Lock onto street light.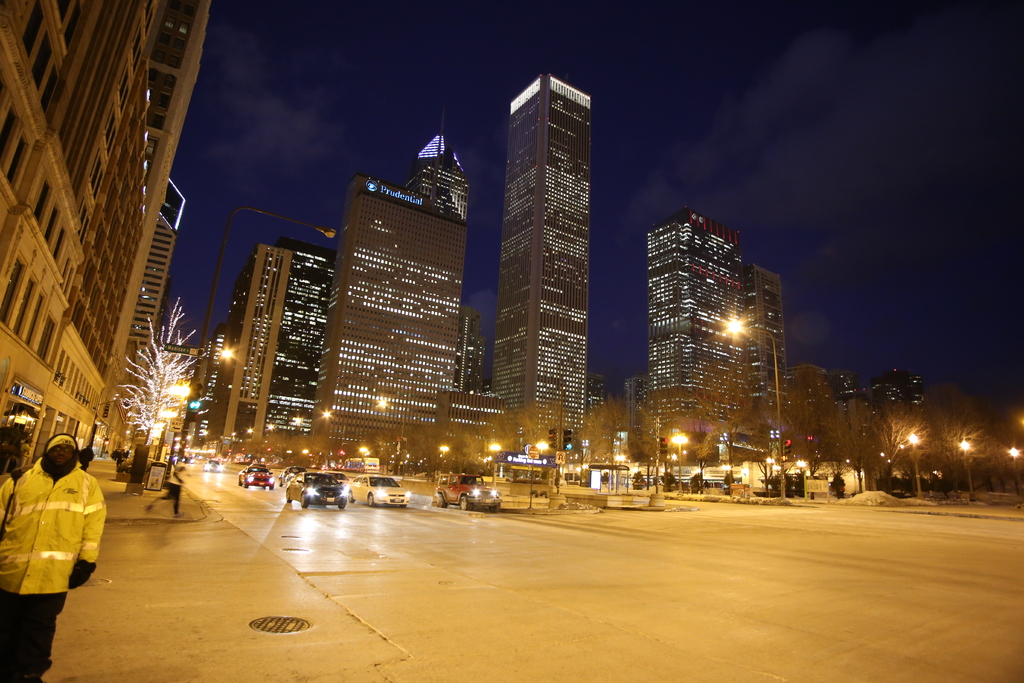
Locked: x1=438, y1=441, x2=447, y2=468.
